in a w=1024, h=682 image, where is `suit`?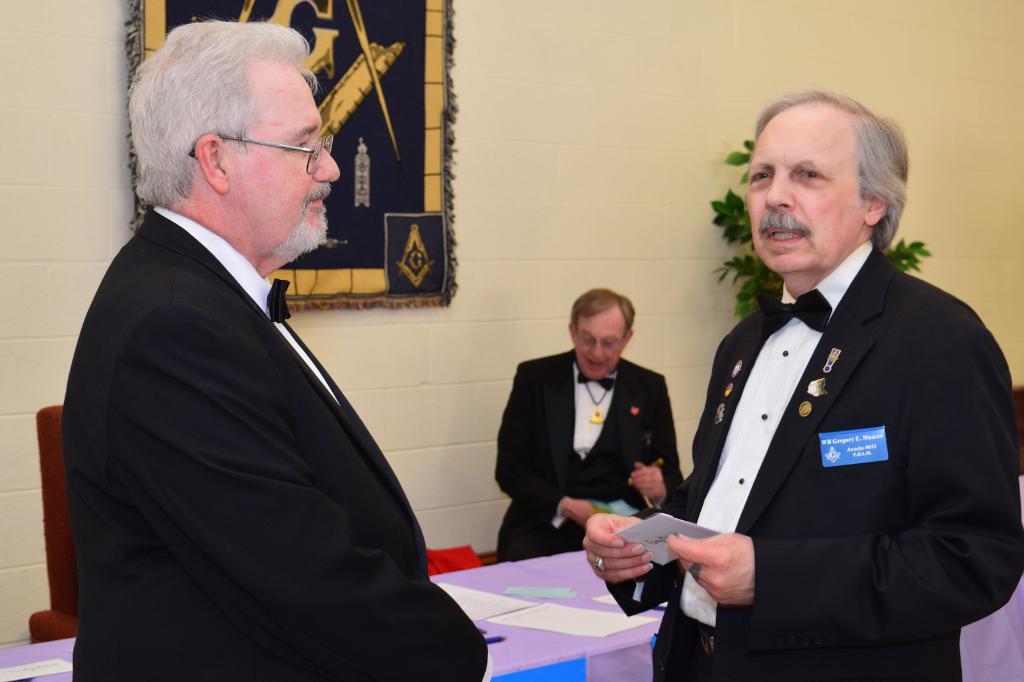
bbox=(68, 203, 494, 681).
